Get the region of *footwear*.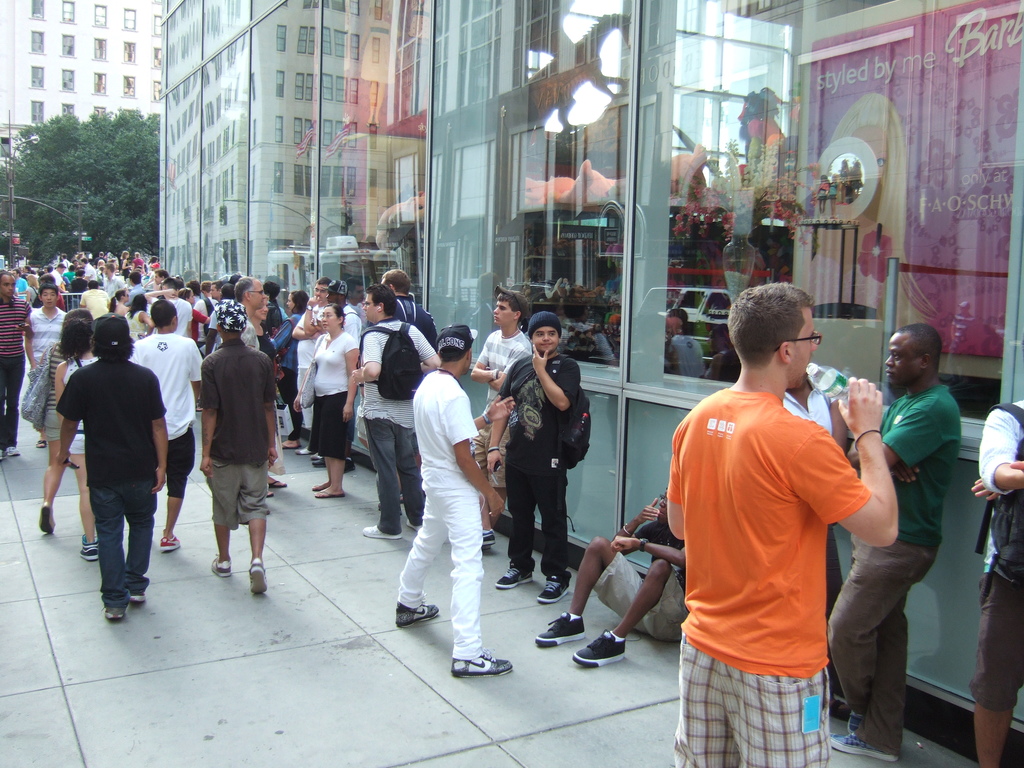
x1=0 y1=446 x2=7 y2=466.
